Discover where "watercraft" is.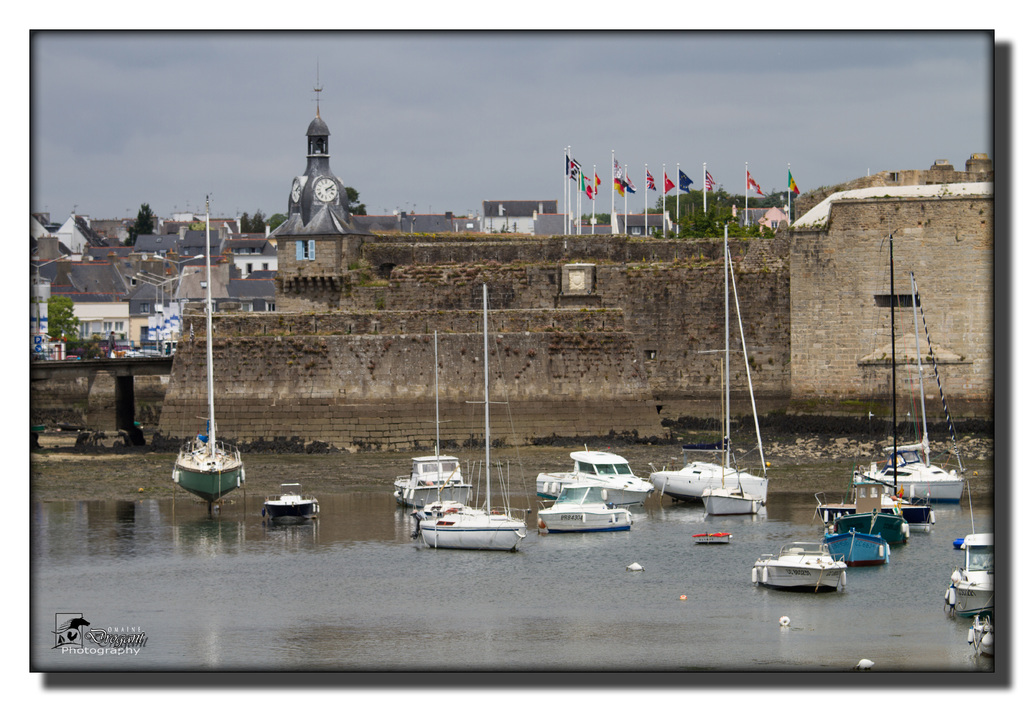
Discovered at detection(646, 221, 772, 503).
